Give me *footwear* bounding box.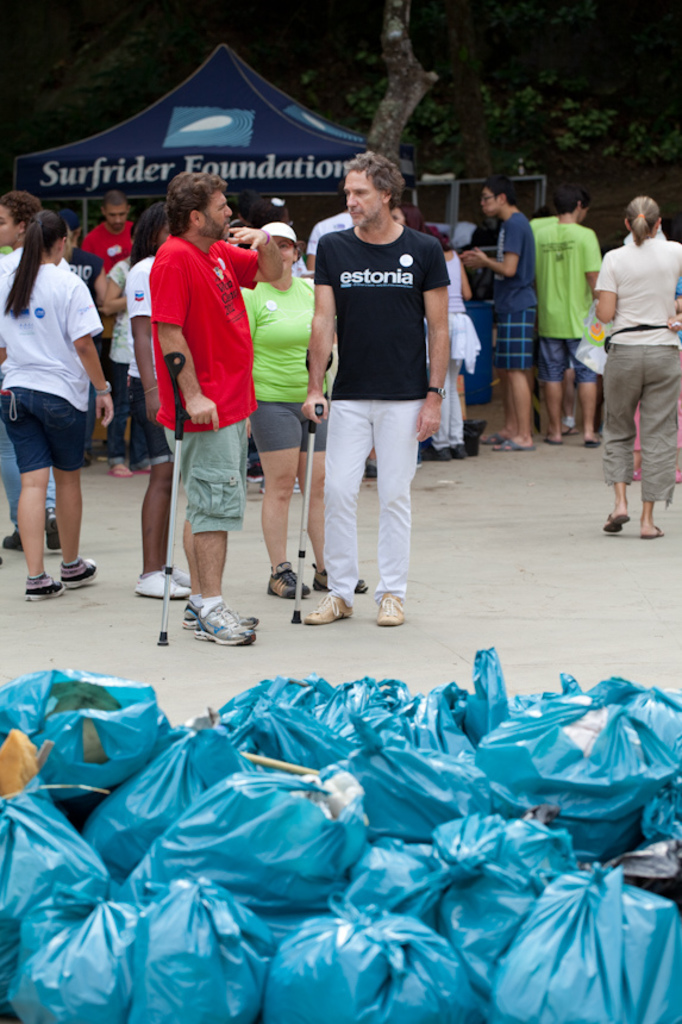
{"left": 371, "top": 582, "right": 407, "bottom": 625}.
